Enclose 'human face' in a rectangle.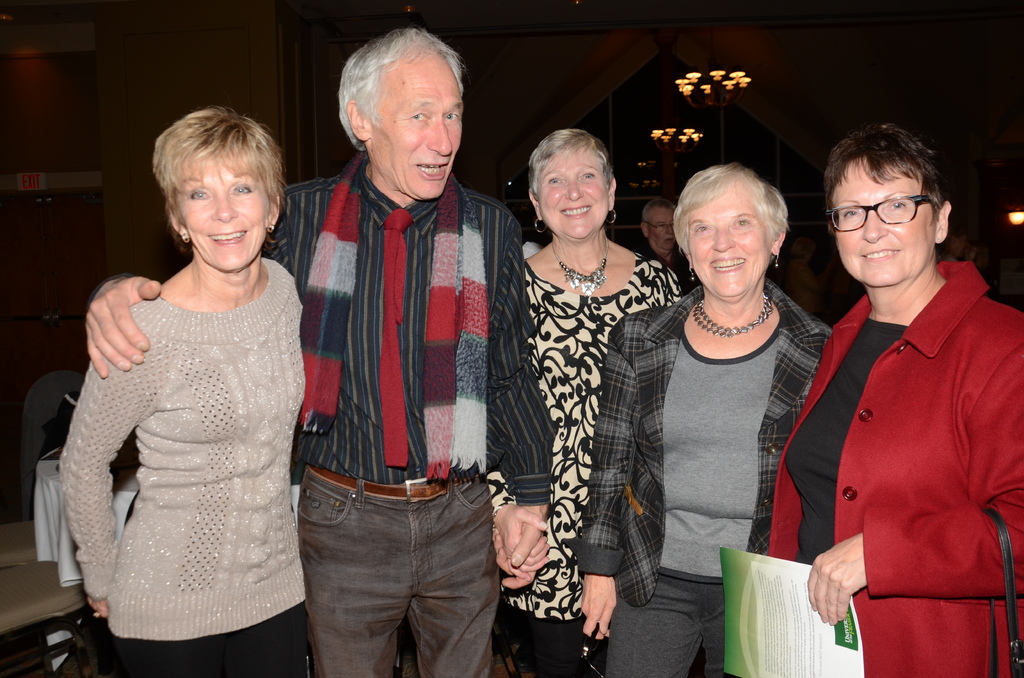
830, 156, 940, 287.
